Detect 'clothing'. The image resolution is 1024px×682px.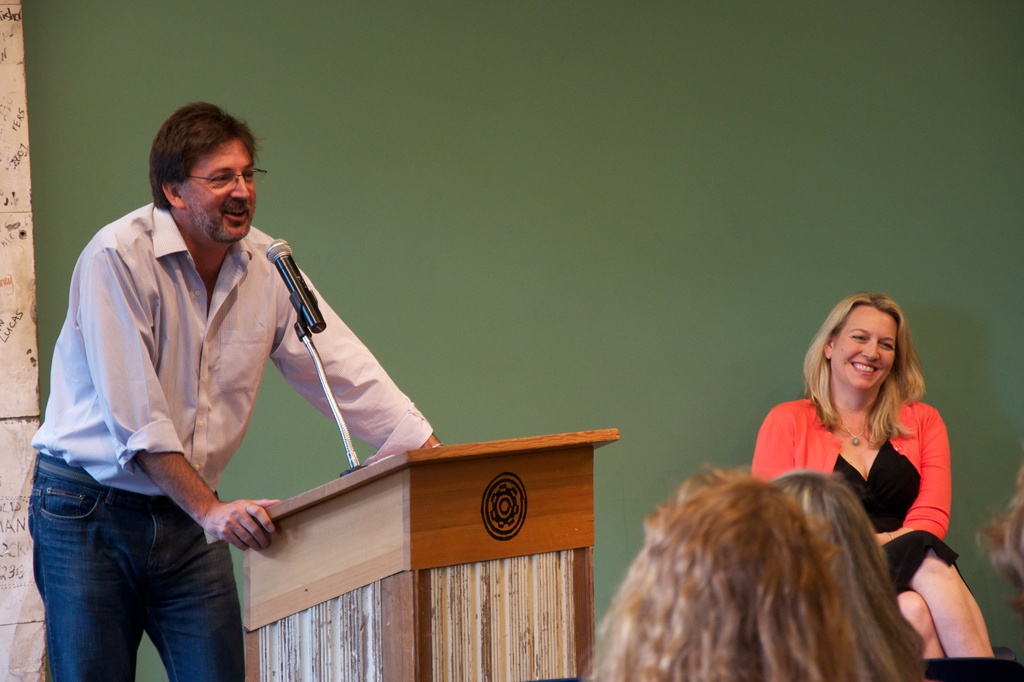
{"left": 771, "top": 386, "right": 962, "bottom": 578}.
